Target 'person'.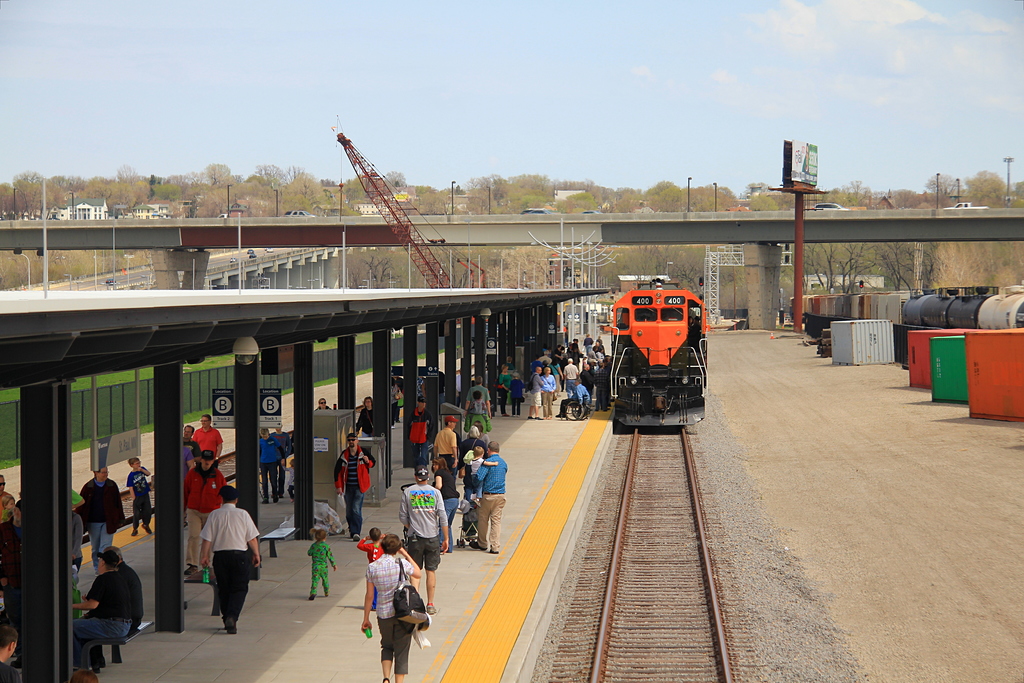
Target region: (181, 451, 220, 581).
